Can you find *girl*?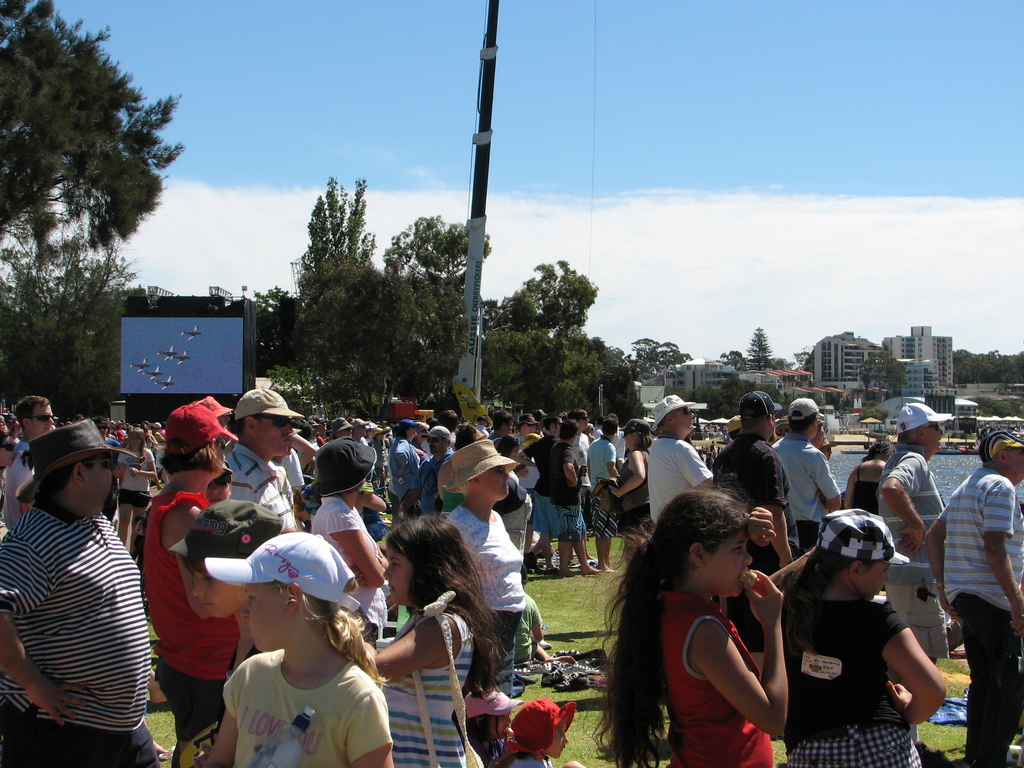
Yes, bounding box: box=[364, 518, 506, 767].
